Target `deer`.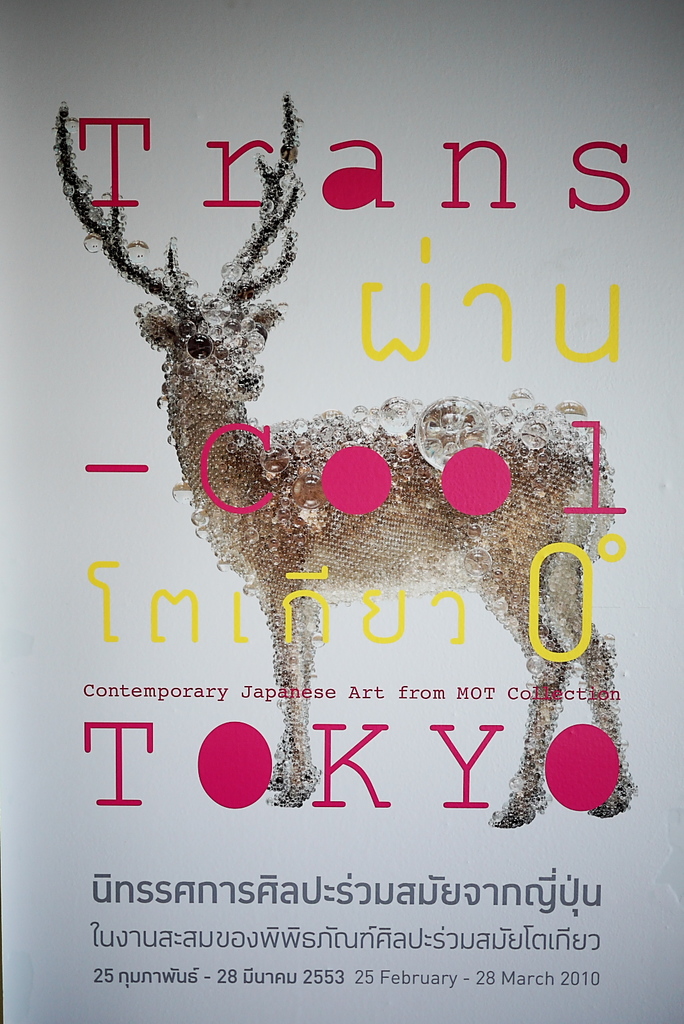
Target region: select_region(50, 94, 637, 832).
